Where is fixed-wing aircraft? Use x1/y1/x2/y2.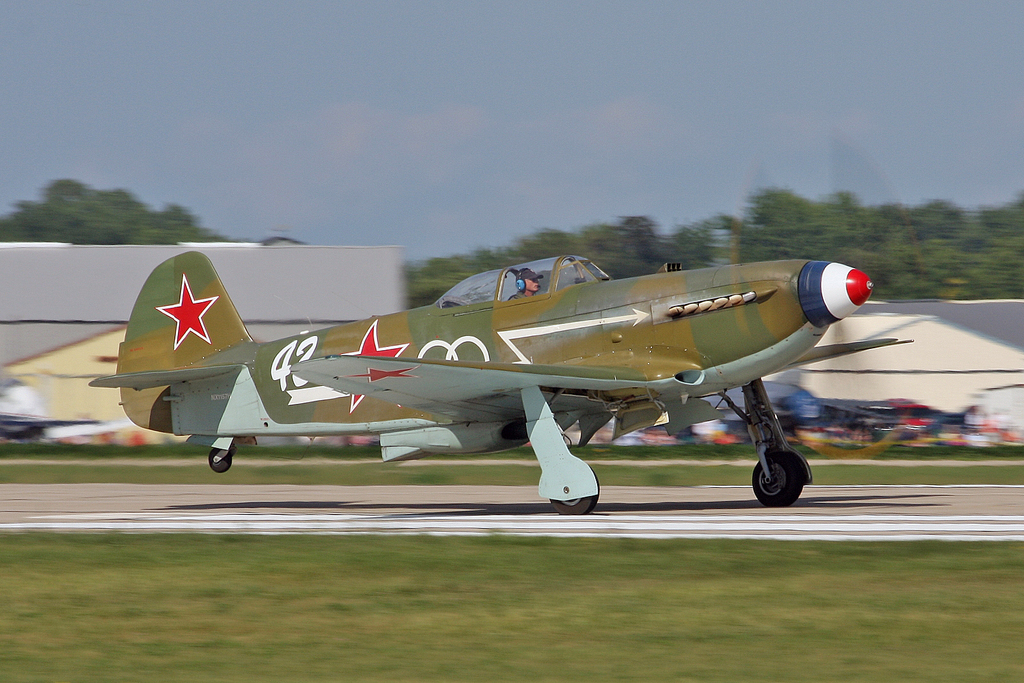
85/250/917/518.
